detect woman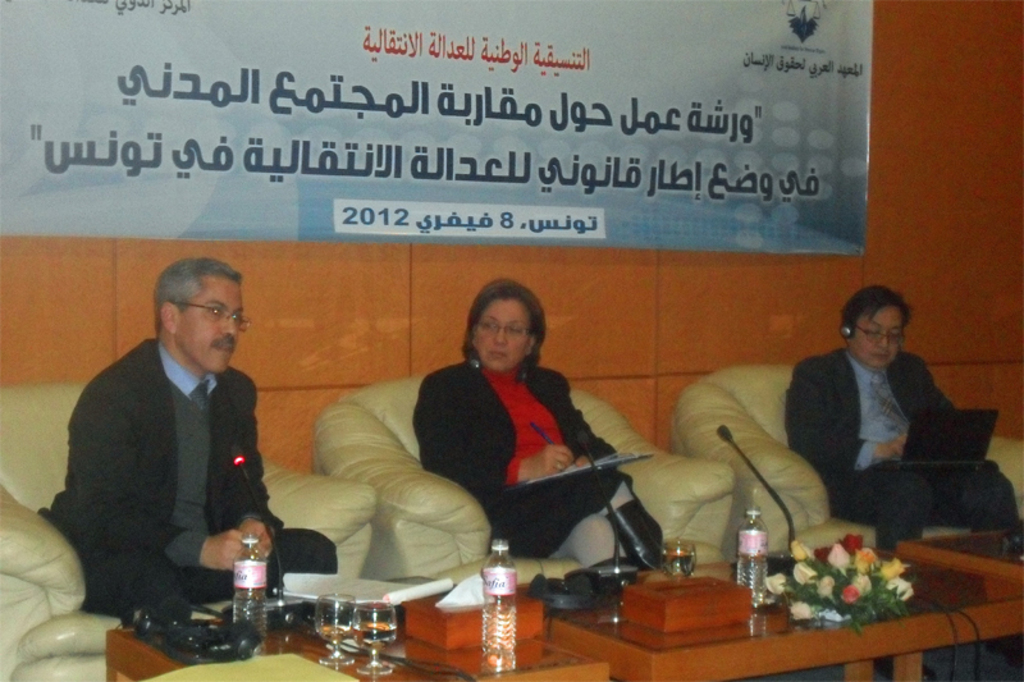
box(399, 273, 671, 583)
